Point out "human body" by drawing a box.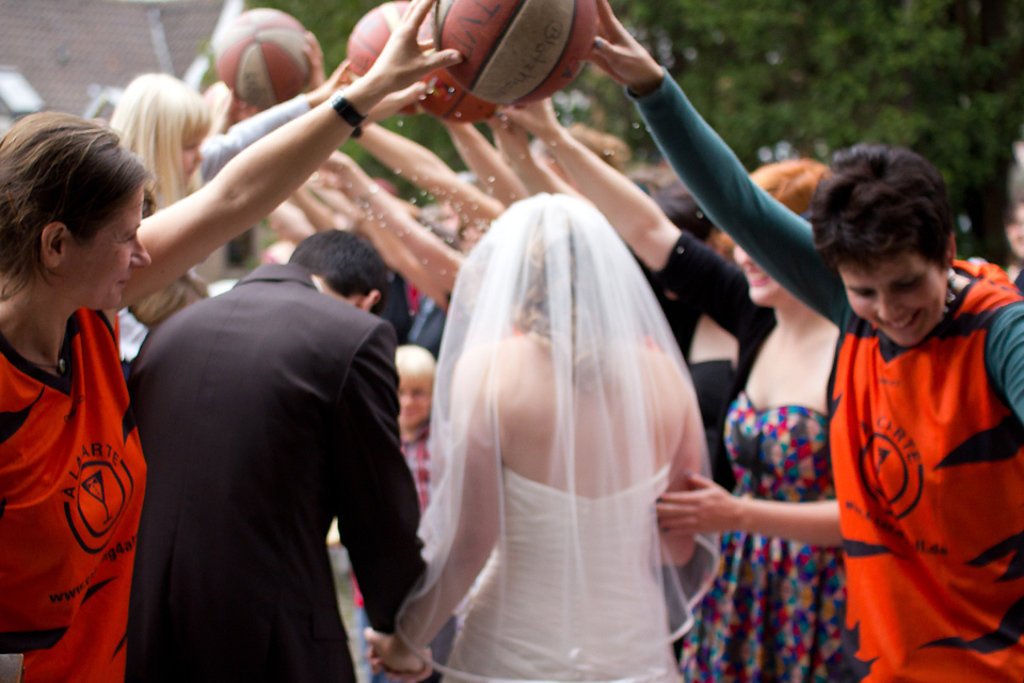
select_region(0, 172, 180, 679).
